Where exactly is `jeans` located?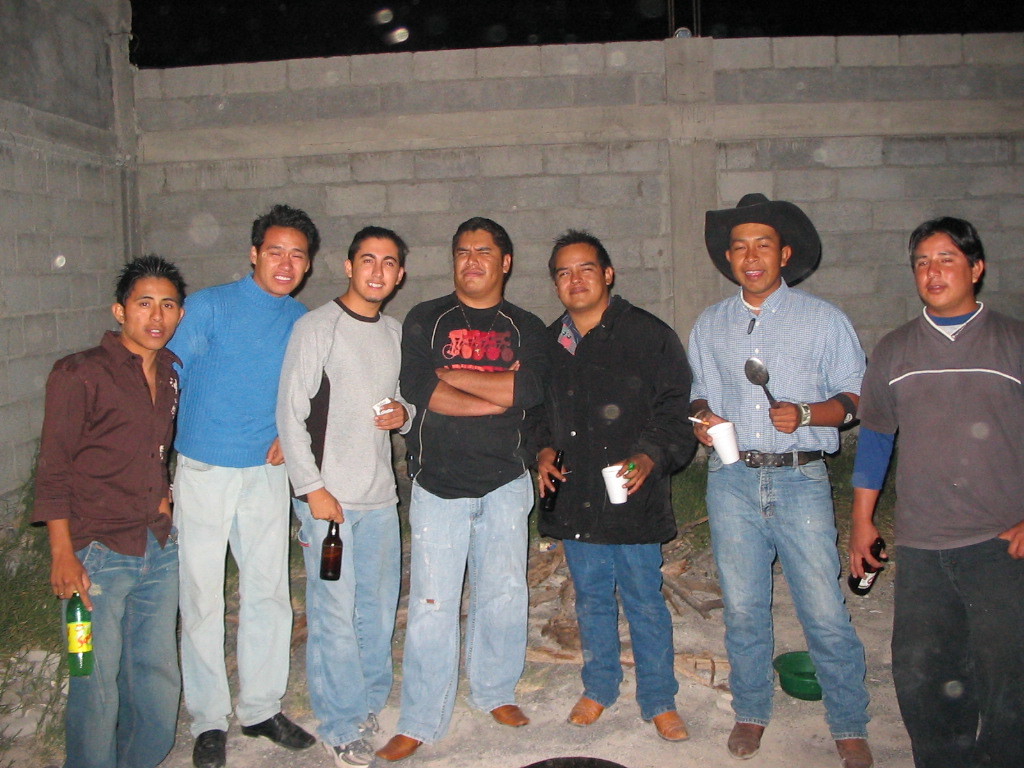
Its bounding box is pyautogui.locateOnScreen(299, 511, 398, 742).
